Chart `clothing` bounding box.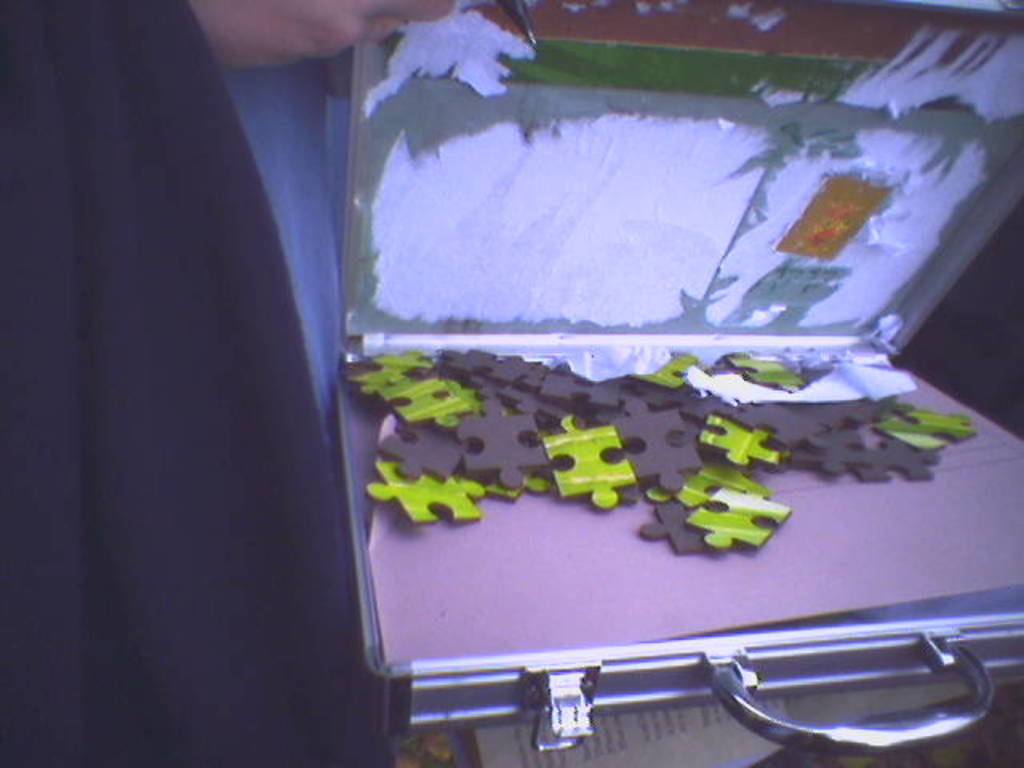
Charted: box(35, 0, 371, 742).
